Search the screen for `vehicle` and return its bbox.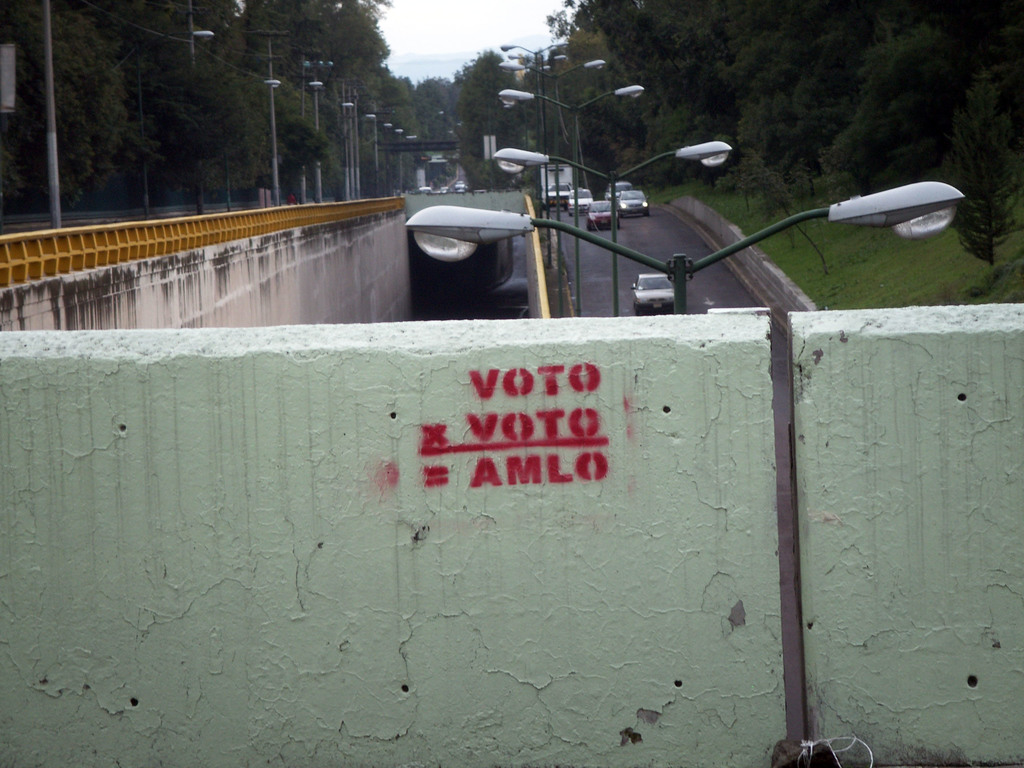
Found: bbox(564, 186, 595, 220).
